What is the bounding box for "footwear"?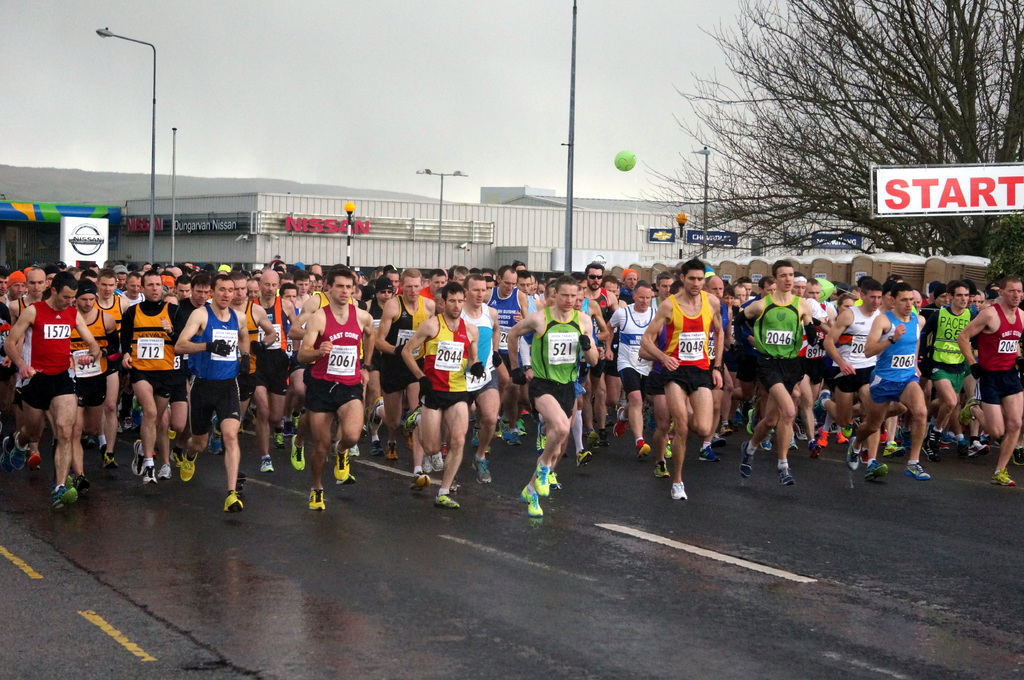
697 446 719 462.
